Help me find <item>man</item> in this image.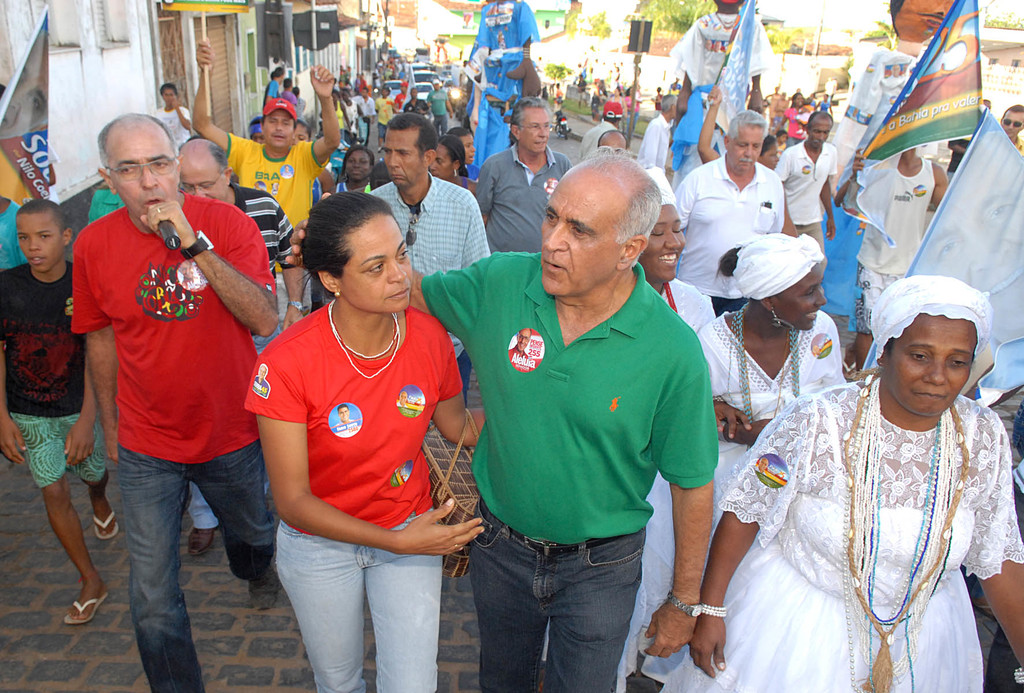
Found it: left=369, top=112, right=492, bottom=392.
